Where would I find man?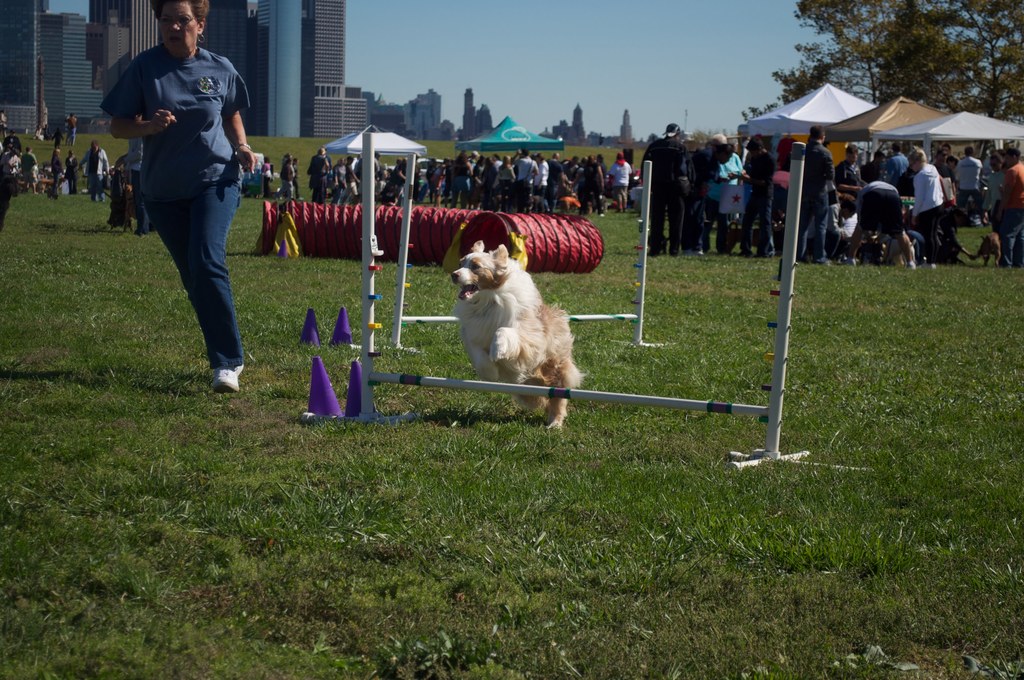
At 798,125,829,264.
